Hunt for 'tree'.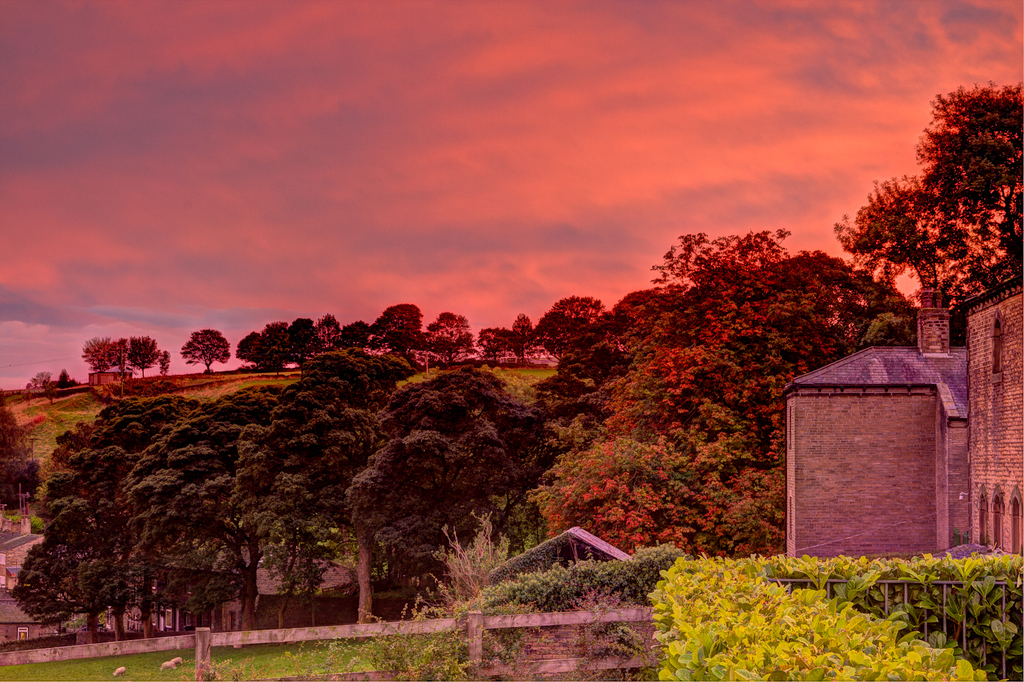
Hunted down at x1=79 y1=330 x2=122 y2=375.
